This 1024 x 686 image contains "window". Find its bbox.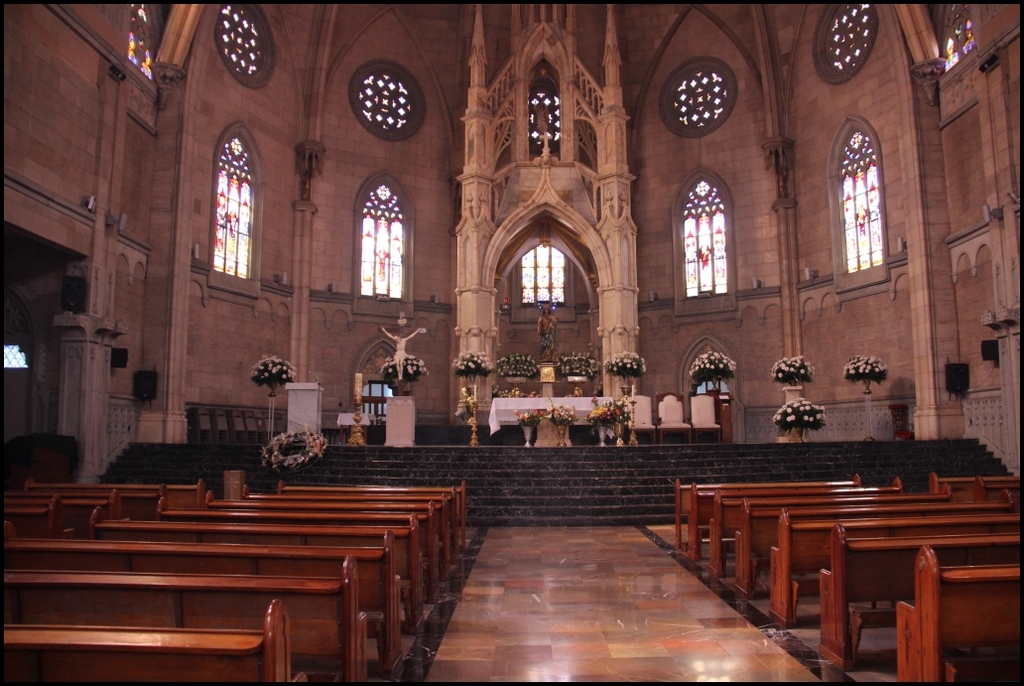
<region>681, 182, 731, 294</region>.
